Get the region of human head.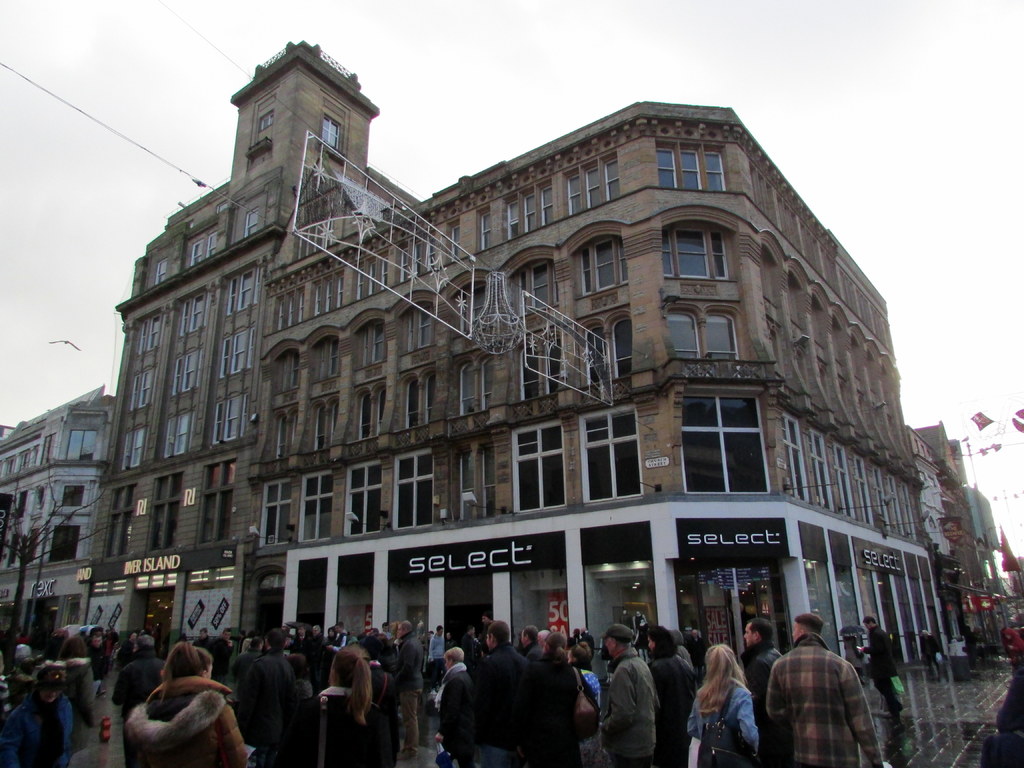
[x1=538, y1=631, x2=552, y2=643].
